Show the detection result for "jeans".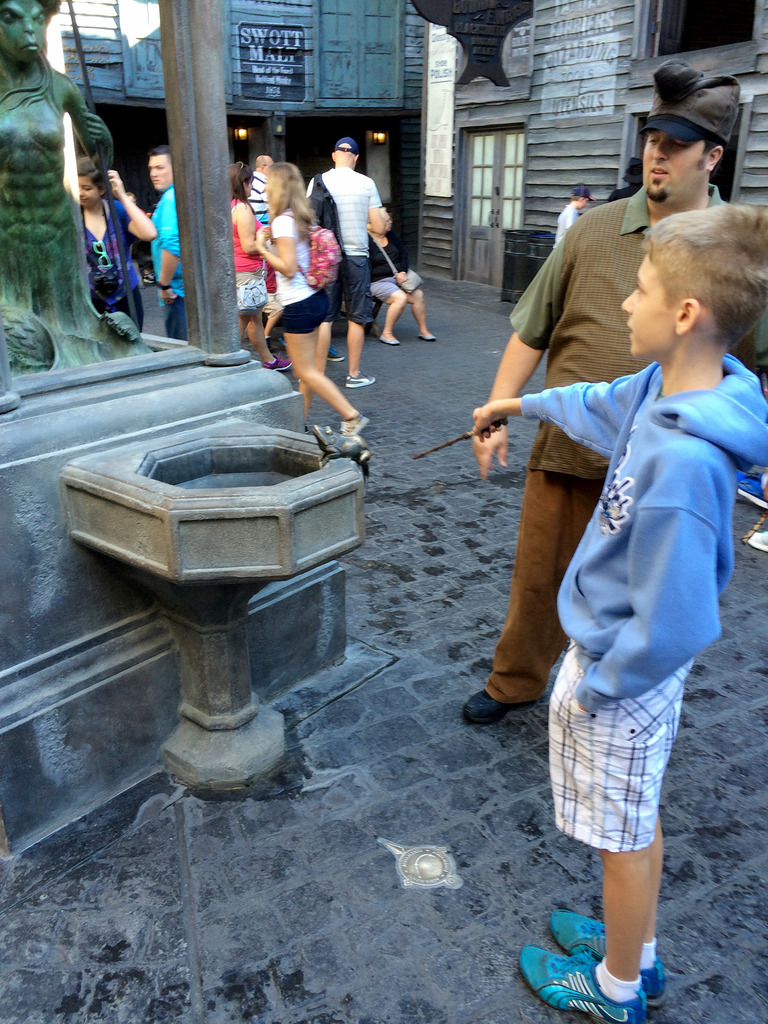
<box>159,282,195,330</box>.
